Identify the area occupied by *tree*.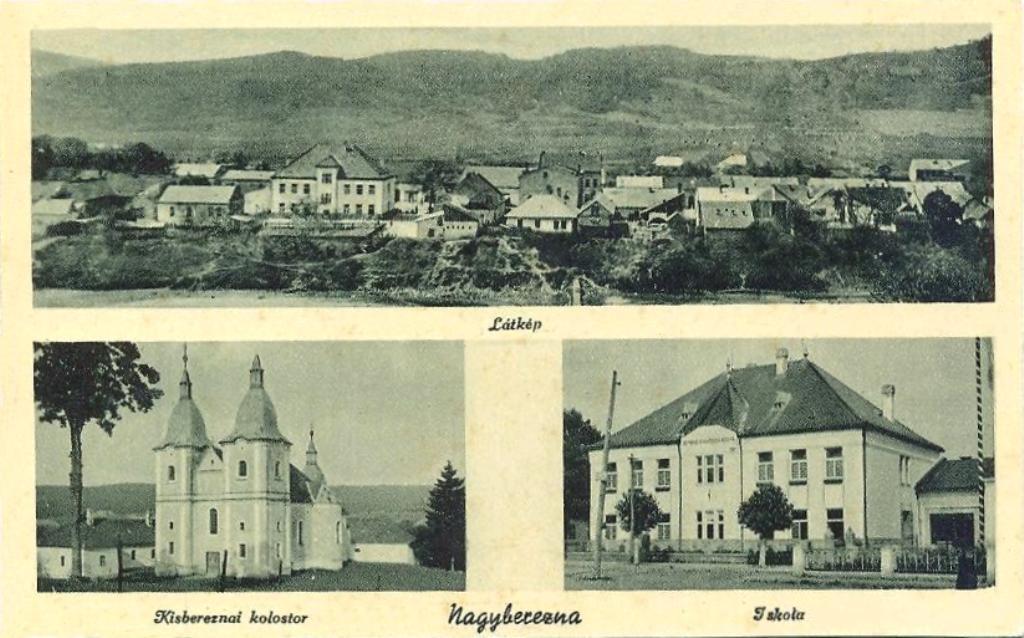
Area: 611,485,663,554.
